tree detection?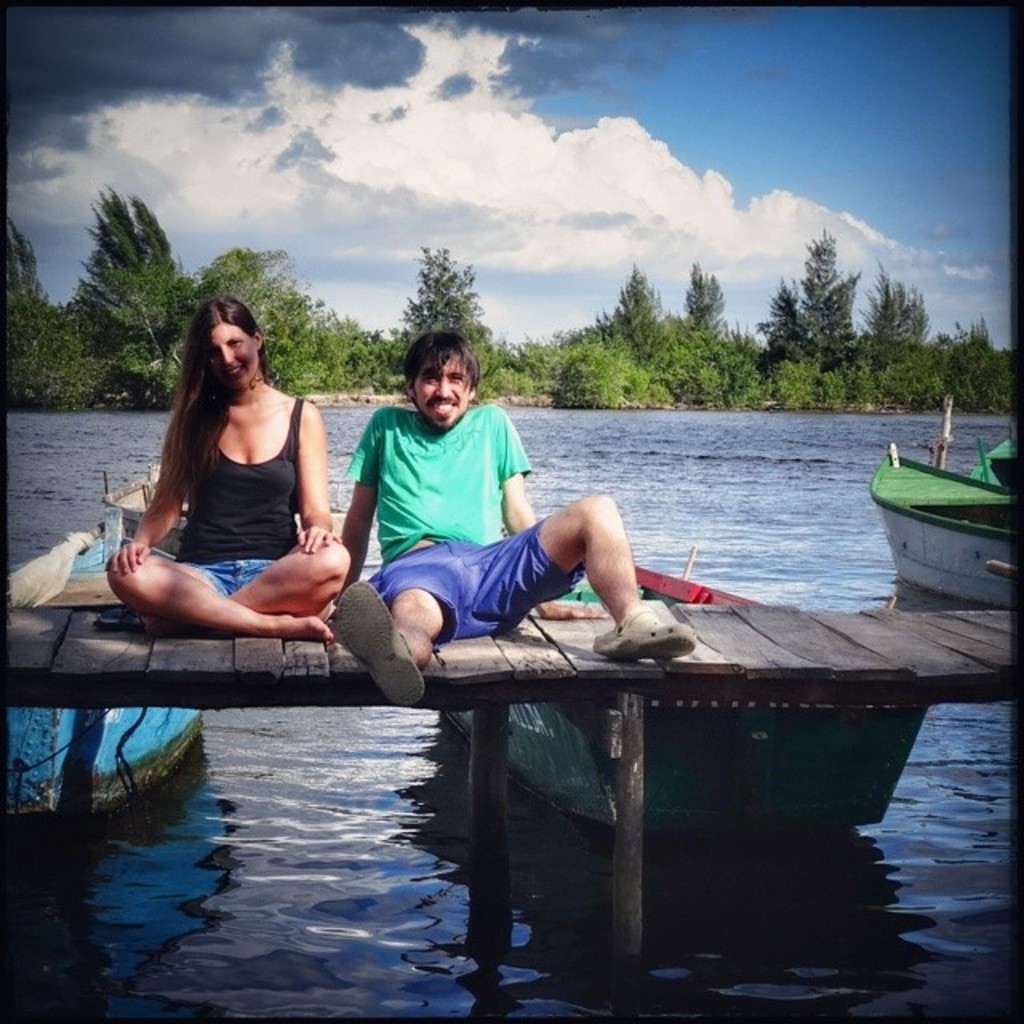
[left=693, top=264, right=733, bottom=331]
